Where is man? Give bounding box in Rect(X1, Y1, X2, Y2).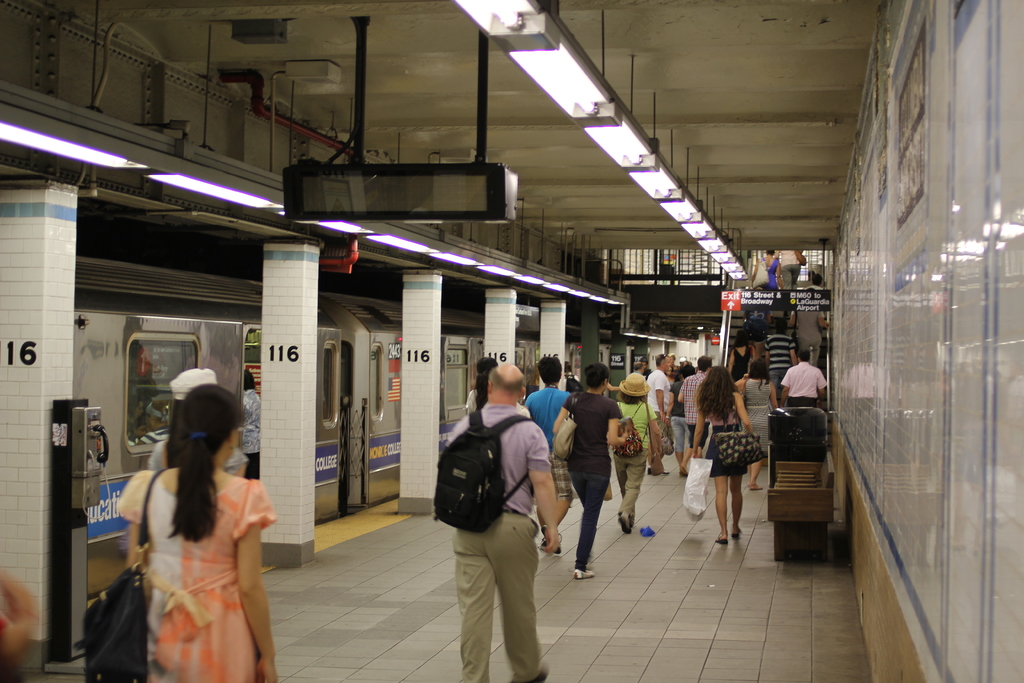
Rect(675, 356, 715, 477).
